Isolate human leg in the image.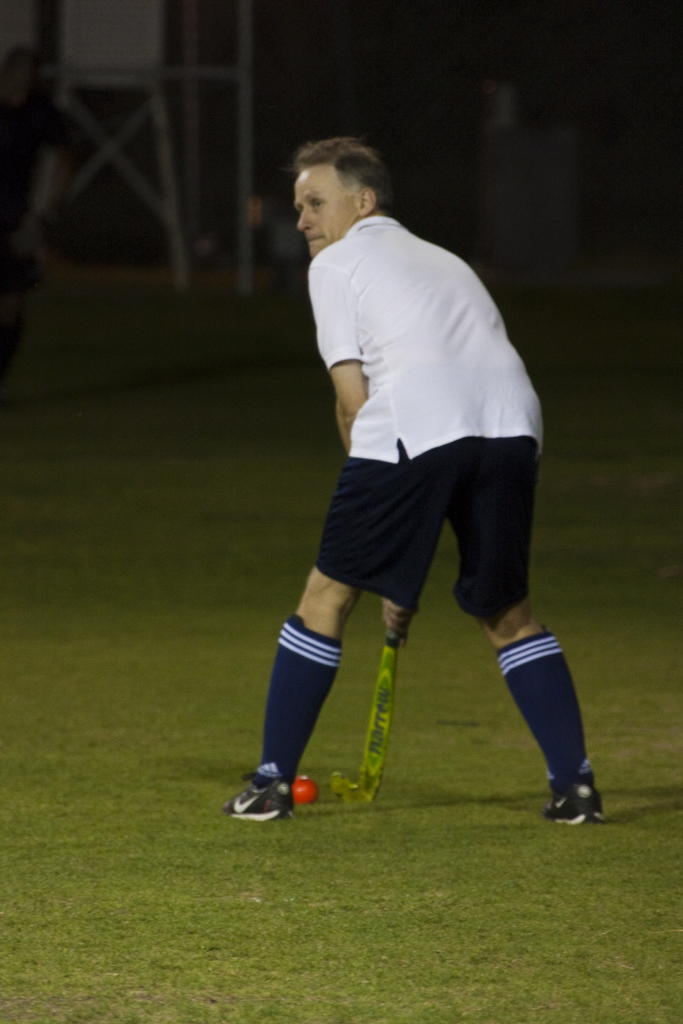
Isolated region: left=224, top=447, right=425, bottom=819.
